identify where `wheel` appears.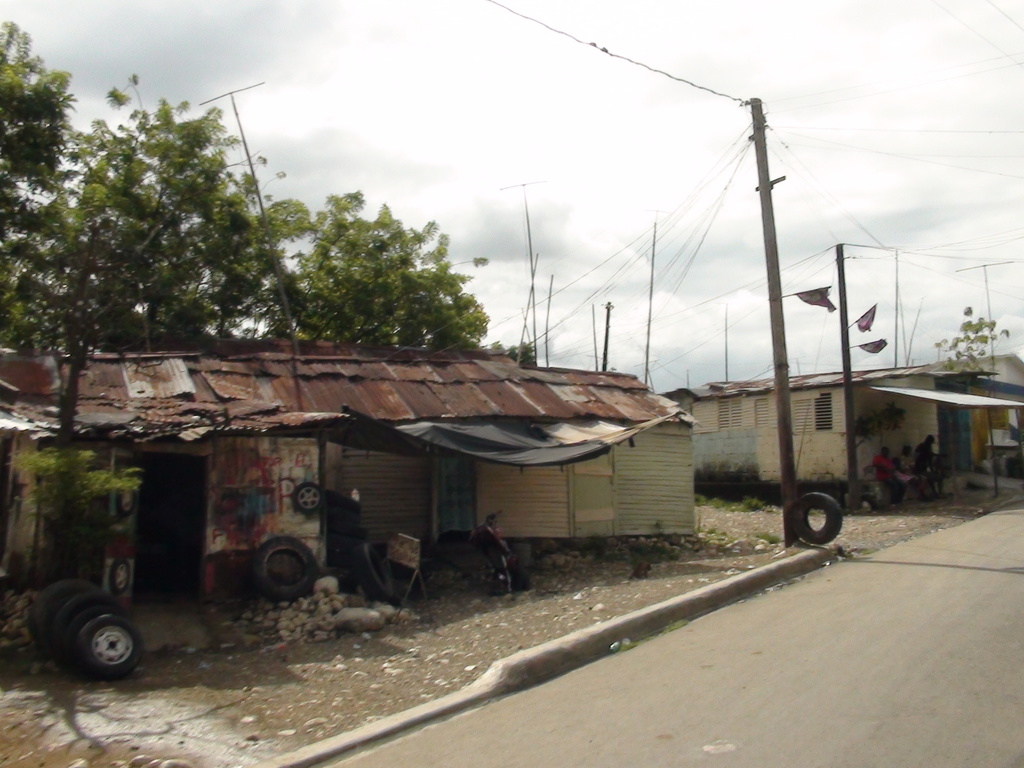
Appears at 113:559:134:596.
